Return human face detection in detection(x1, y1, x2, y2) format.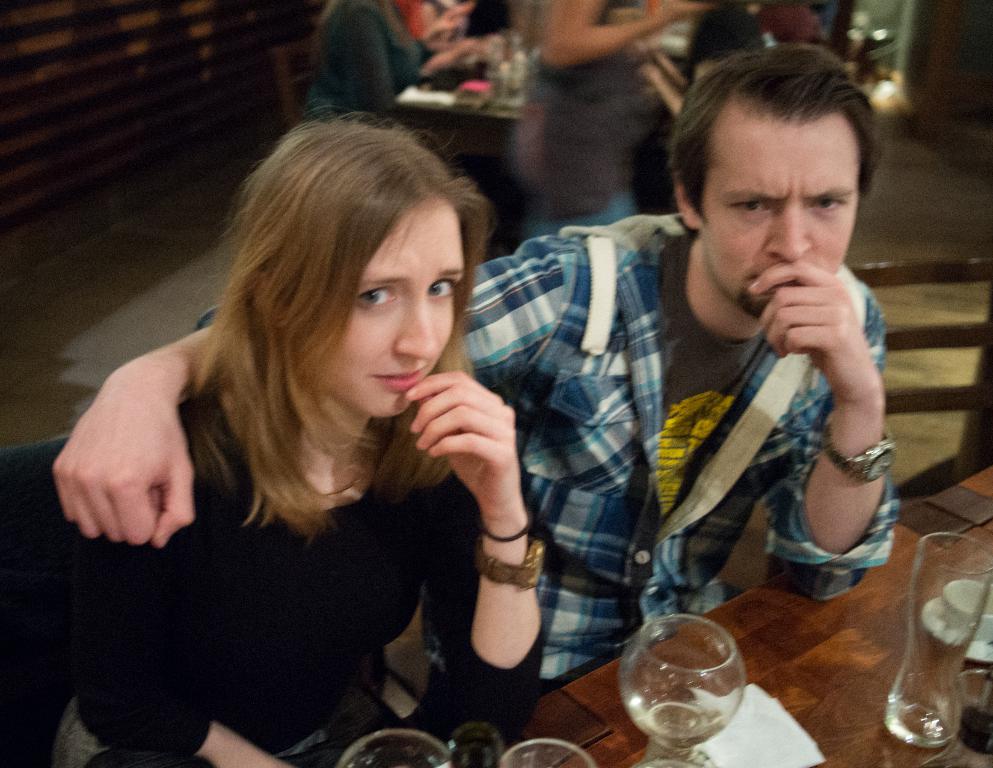
detection(699, 102, 854, 317).
